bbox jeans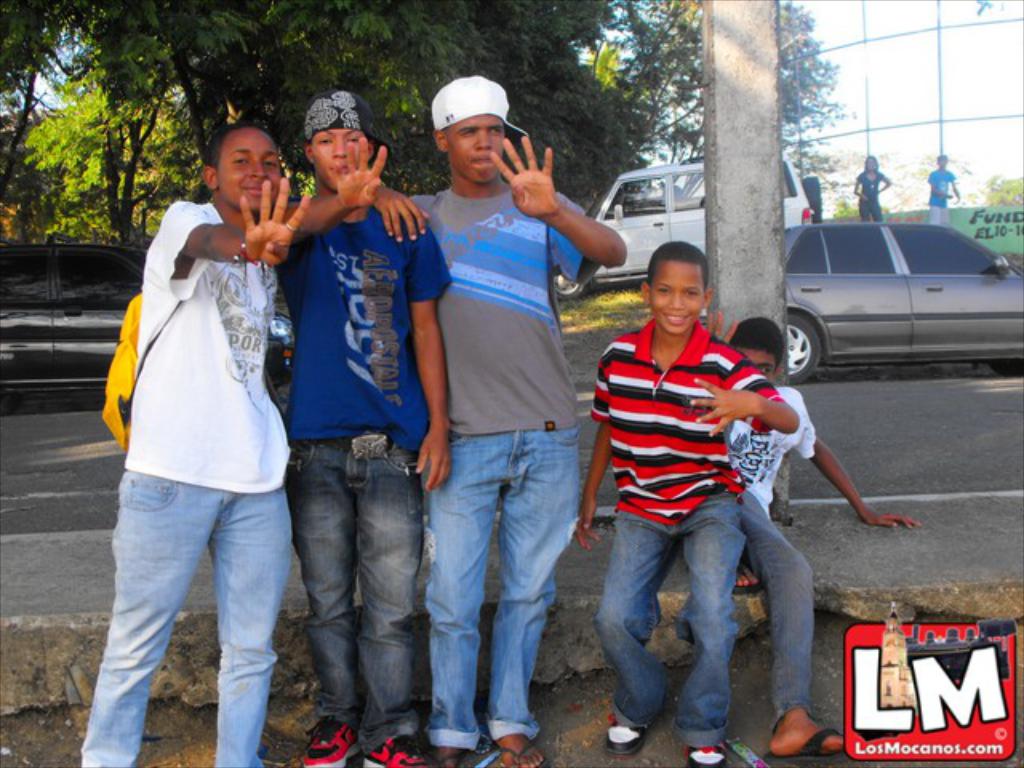
detection(670, 482, 819, 734)
